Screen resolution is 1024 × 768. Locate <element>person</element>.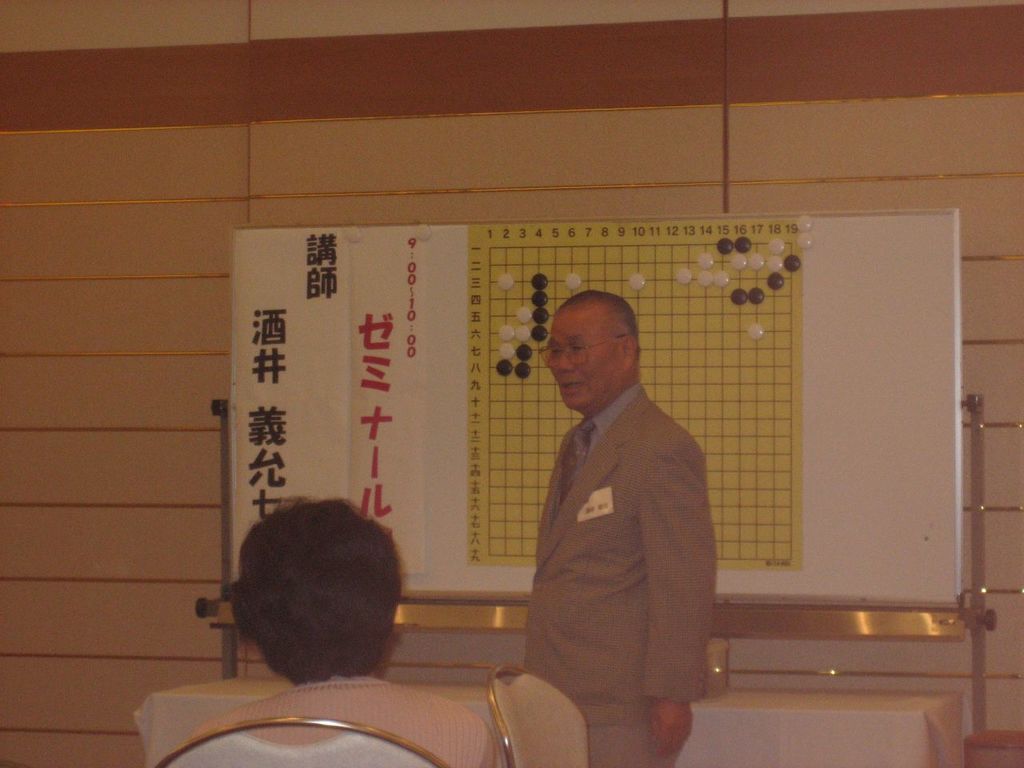
bbox(159, 502, 502, 767).
